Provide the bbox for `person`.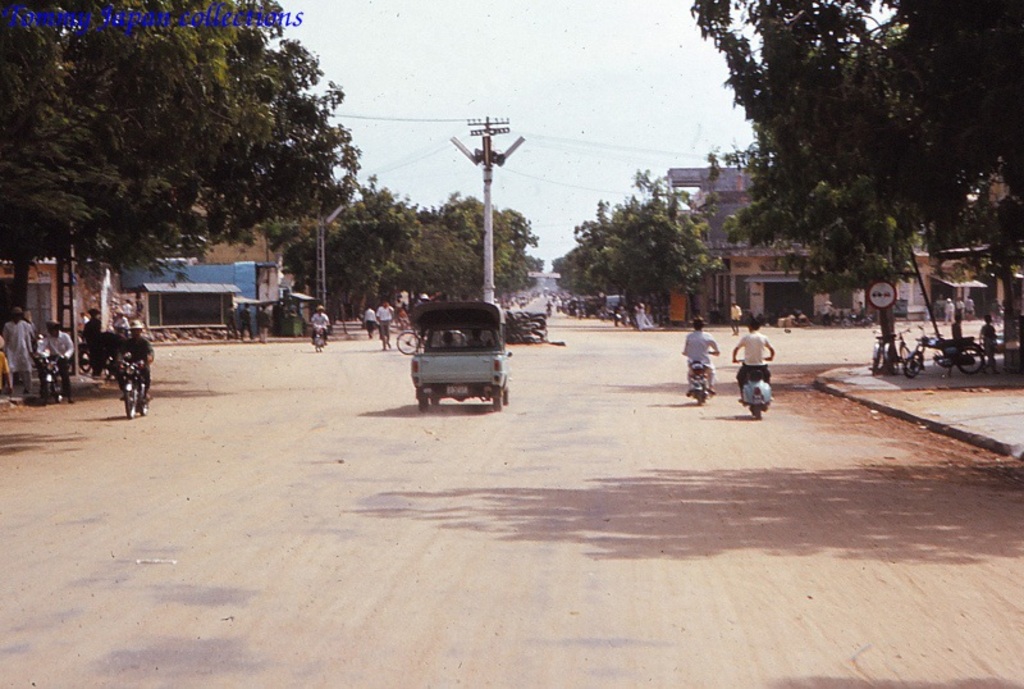
<box>632,300,652,332</box>.
